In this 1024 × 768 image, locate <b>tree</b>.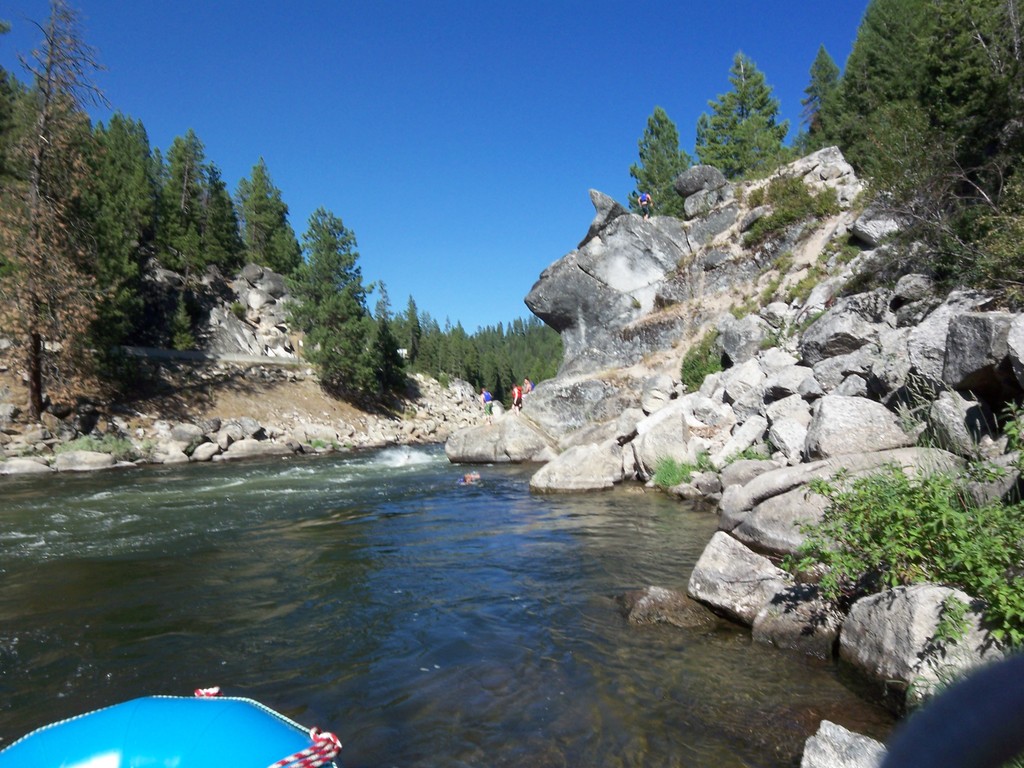
Bounding box: pyautogui.locateOnScreen(708, 49, 794, 173).
